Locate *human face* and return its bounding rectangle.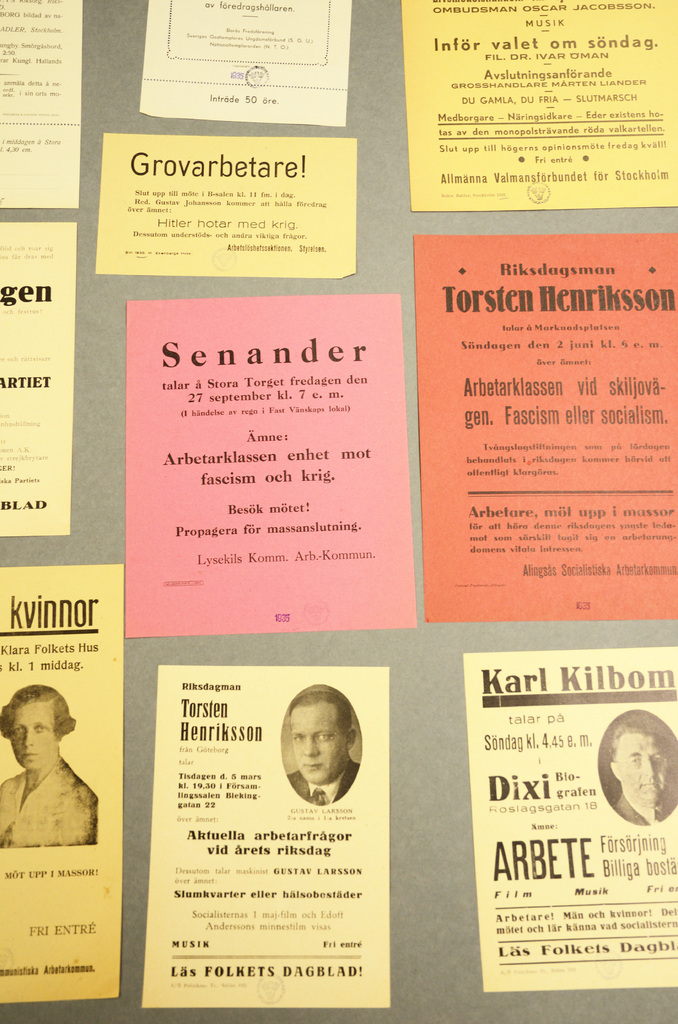
295:706:350:788.
